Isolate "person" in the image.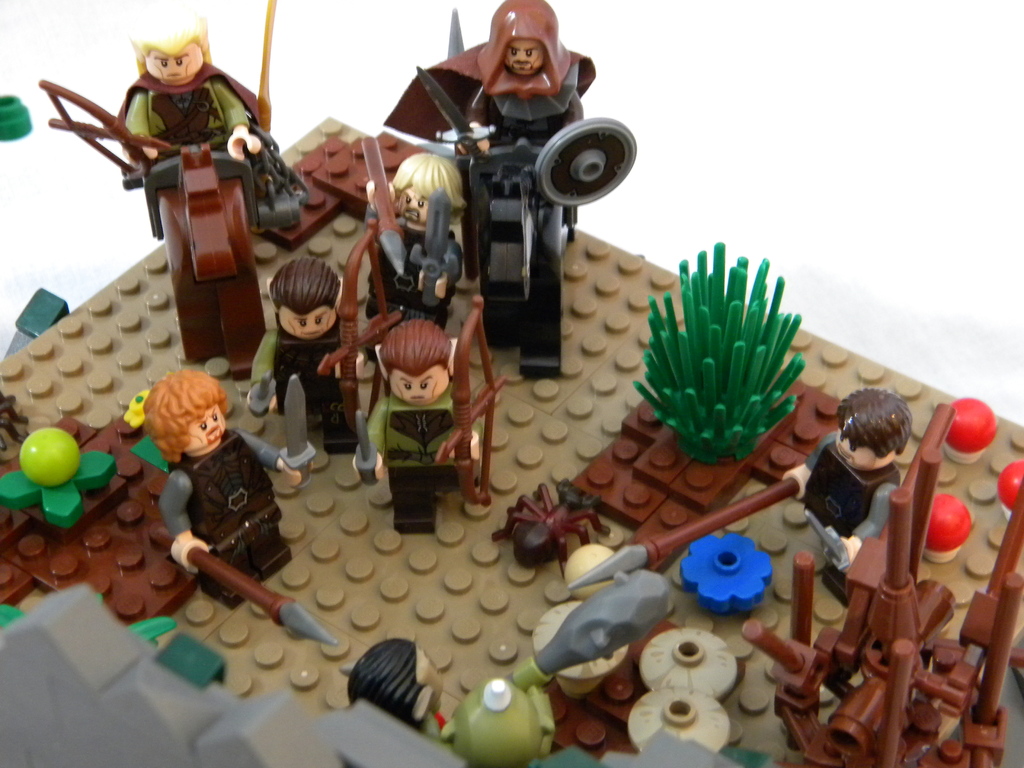
Isolated region: (353, 322, 460, 536).
